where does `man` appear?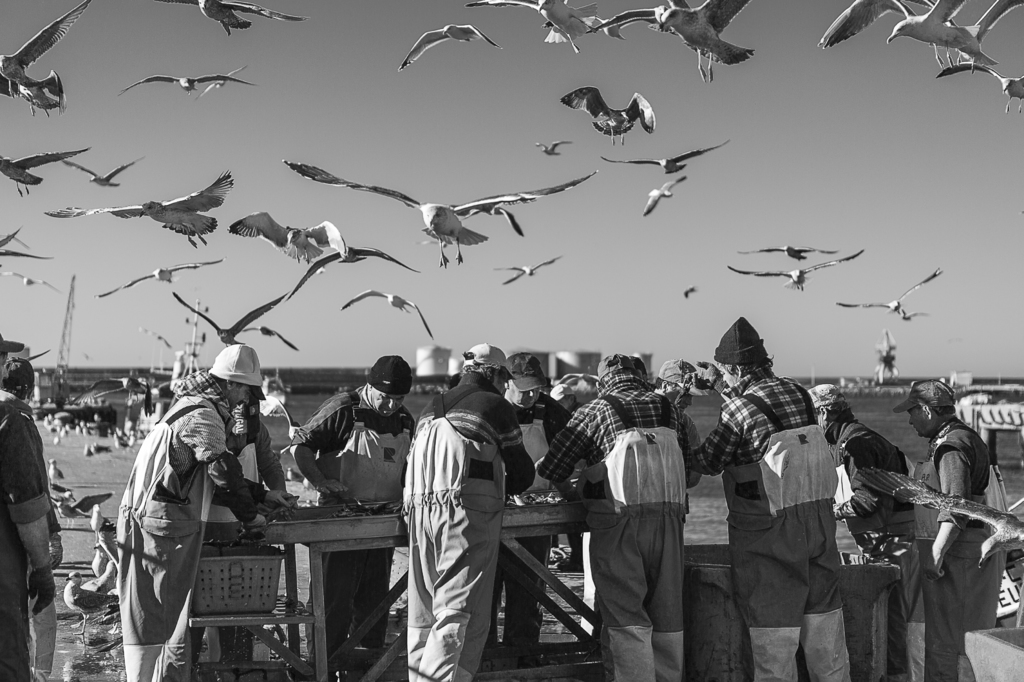
Appears at x1=0, y1=357, x2=63, y2=681.
